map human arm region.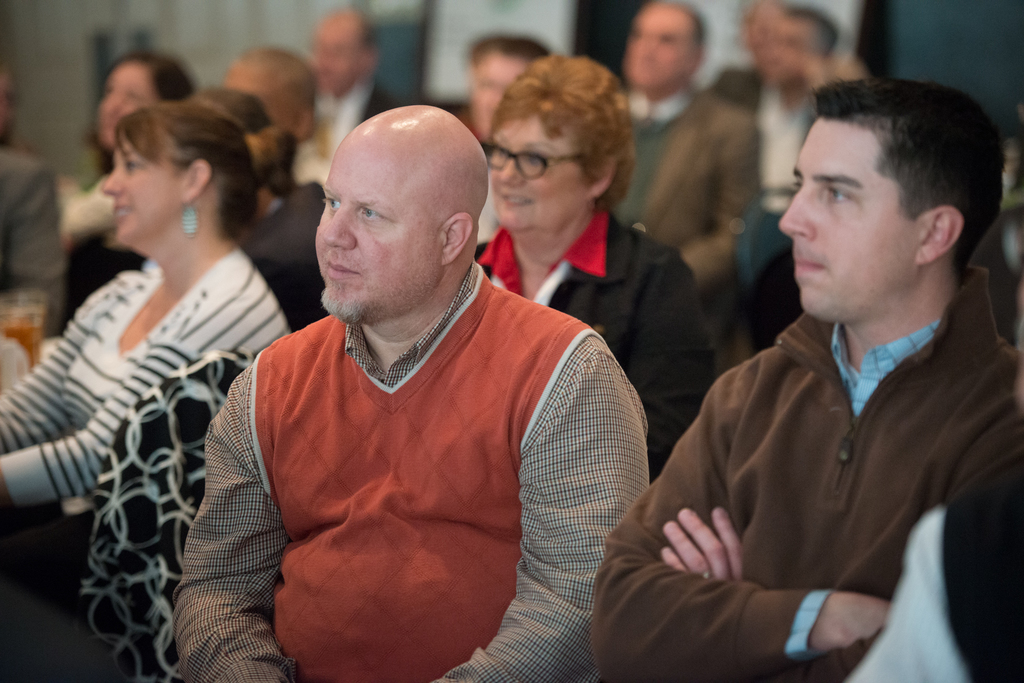
Mapped to box=[441, 322, 648, 680].
